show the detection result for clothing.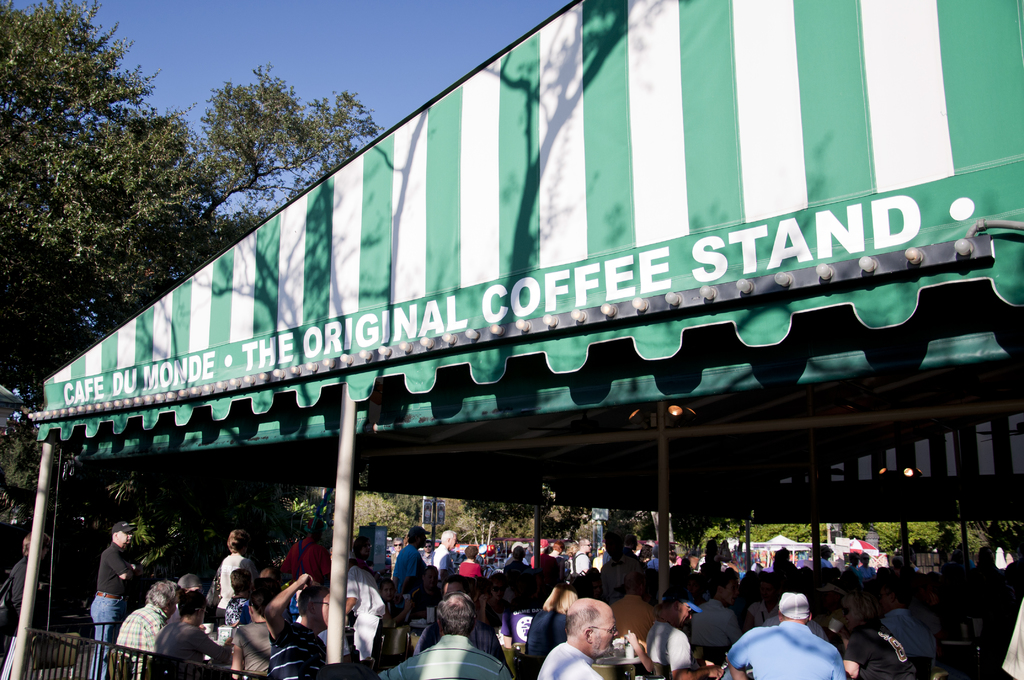
<bbox>873, 591, 952, 674</bbox>.
